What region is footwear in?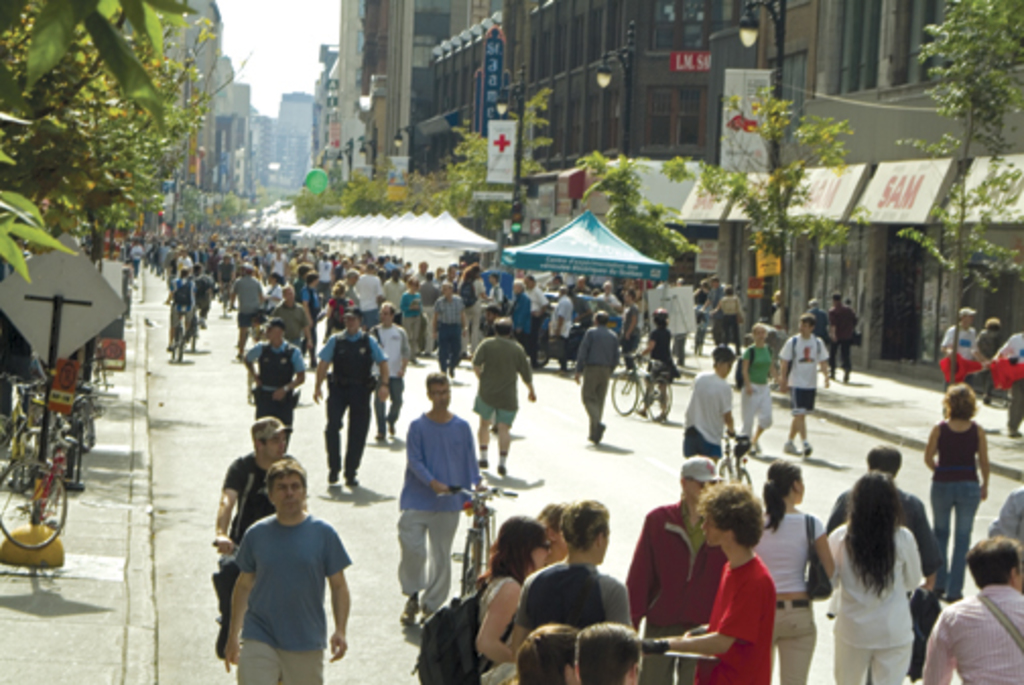
740/437/750/455.
